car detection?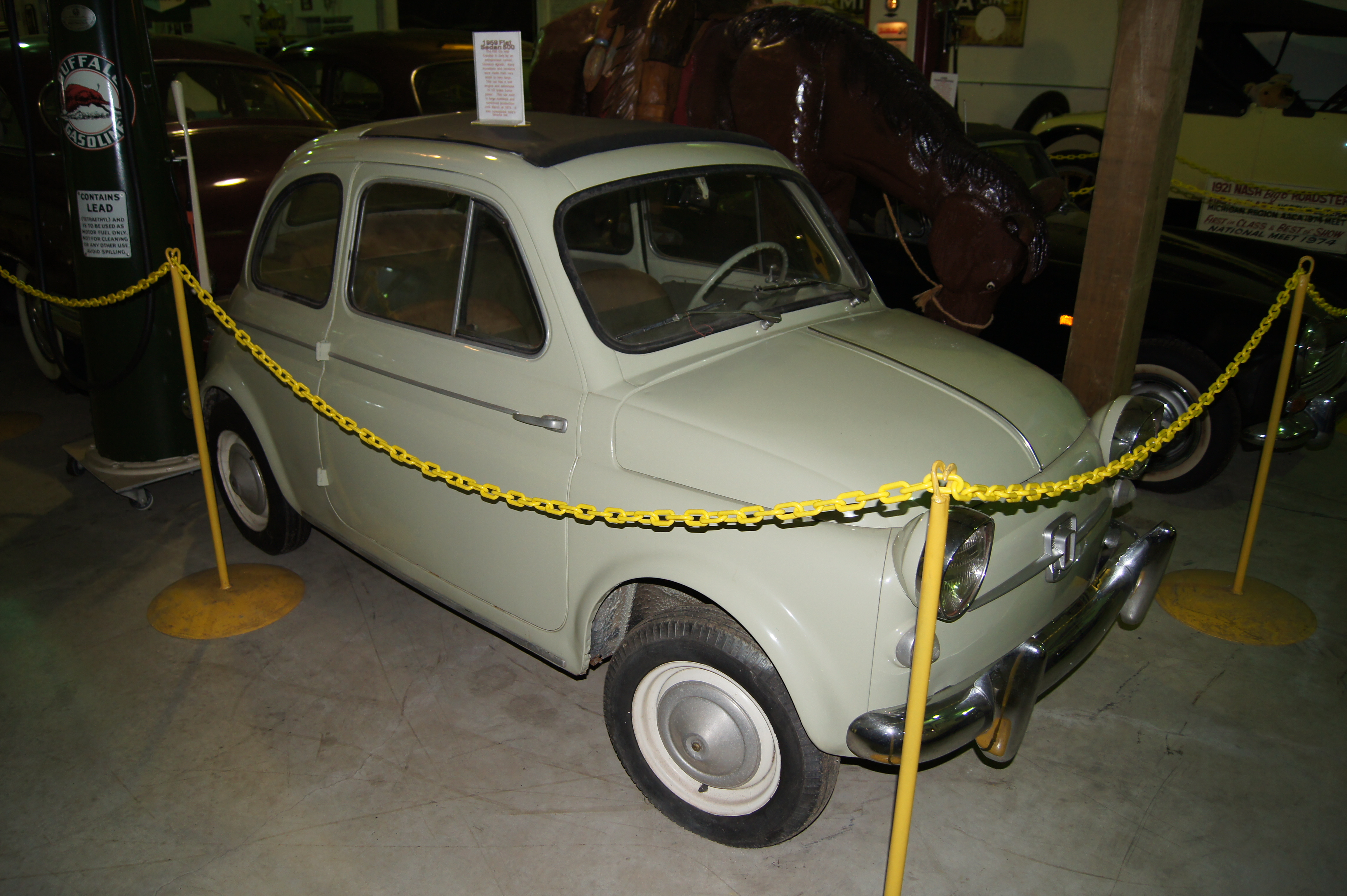
select_region(55, 26, 345, 250)
